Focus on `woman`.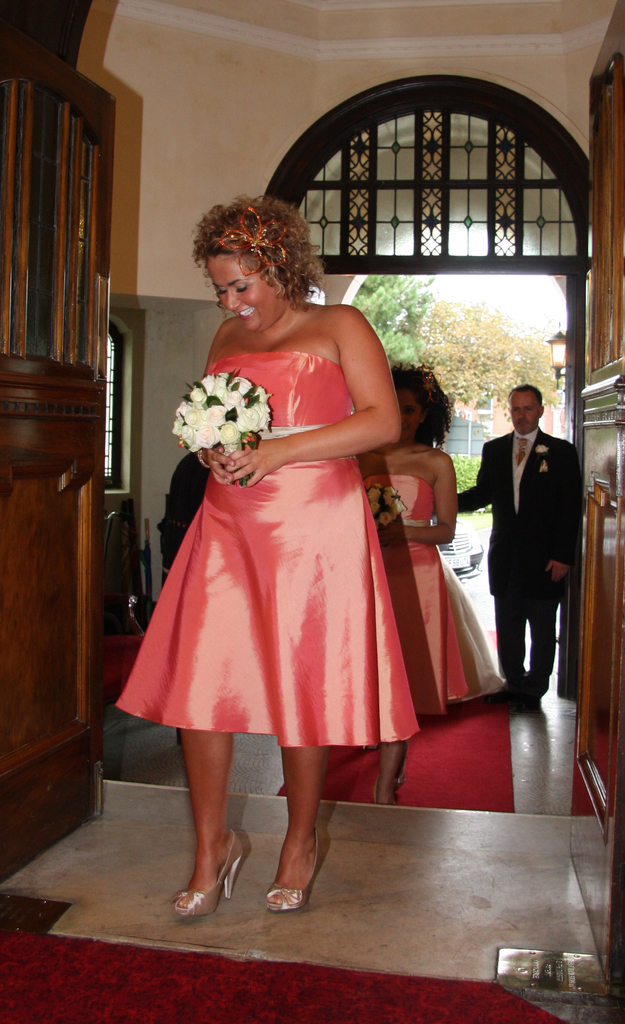
Focused at x1=126, y1=209, x2=442, y2=897.
